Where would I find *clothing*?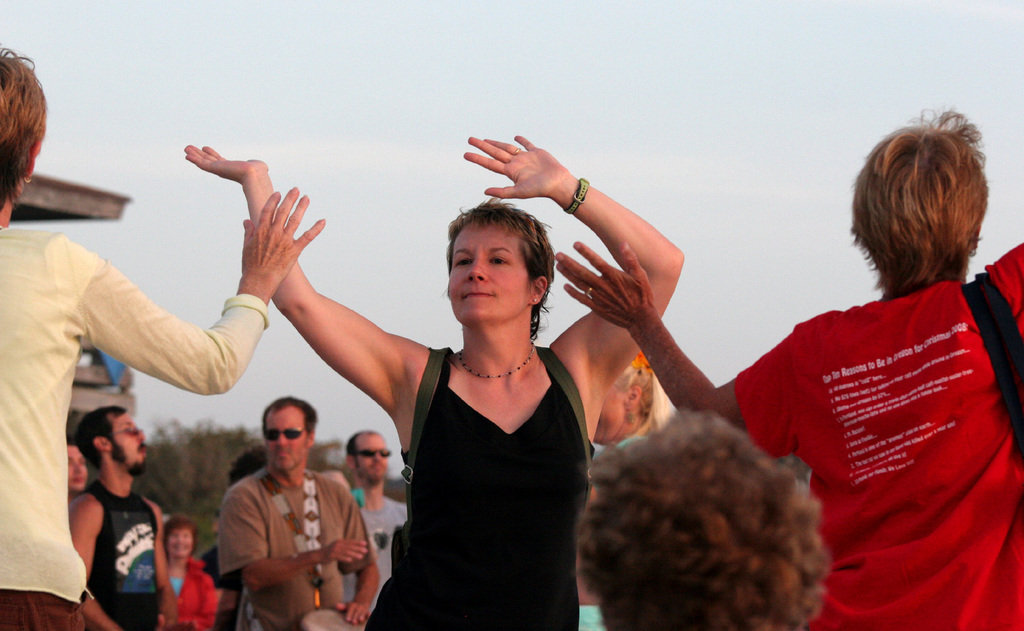
At (158, 554, 216, 630).
